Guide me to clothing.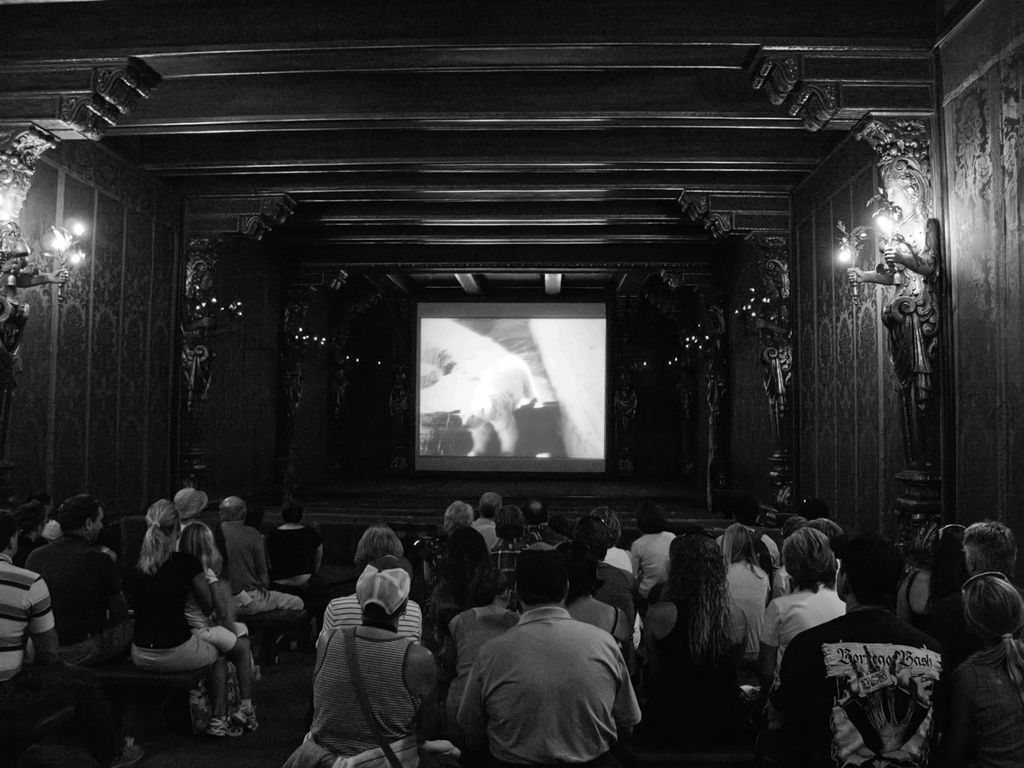
Guidance: pyautogui.locateOnScreen(304, 626, 432, 757).
